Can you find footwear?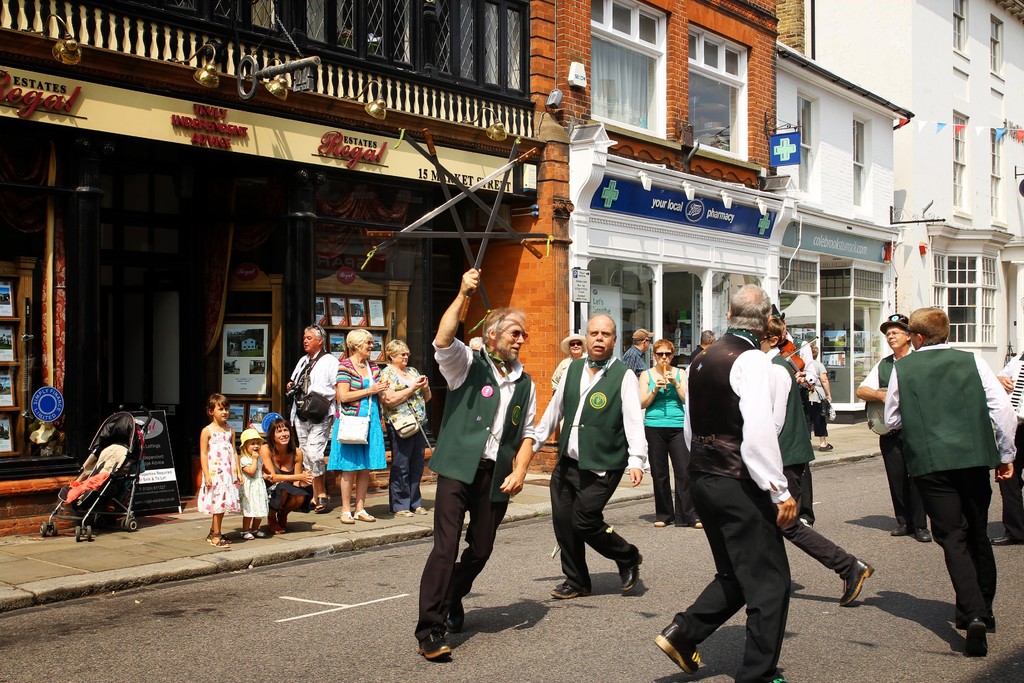
Yes, bounding box: bbox=[888, 525, 915, 538].
